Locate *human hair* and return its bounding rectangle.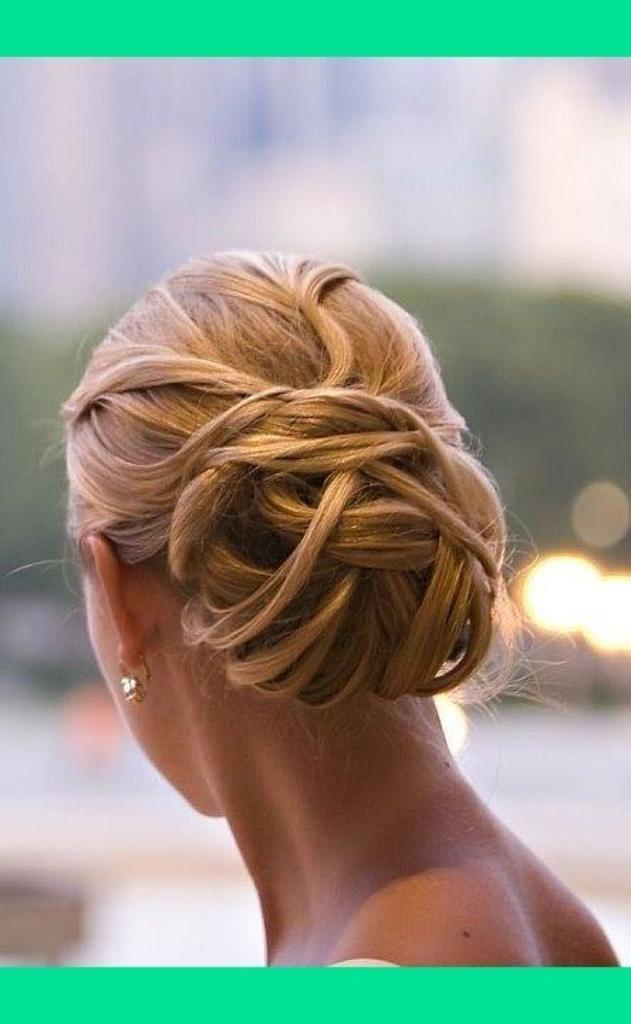
box=[0, 246, 570, 744].
